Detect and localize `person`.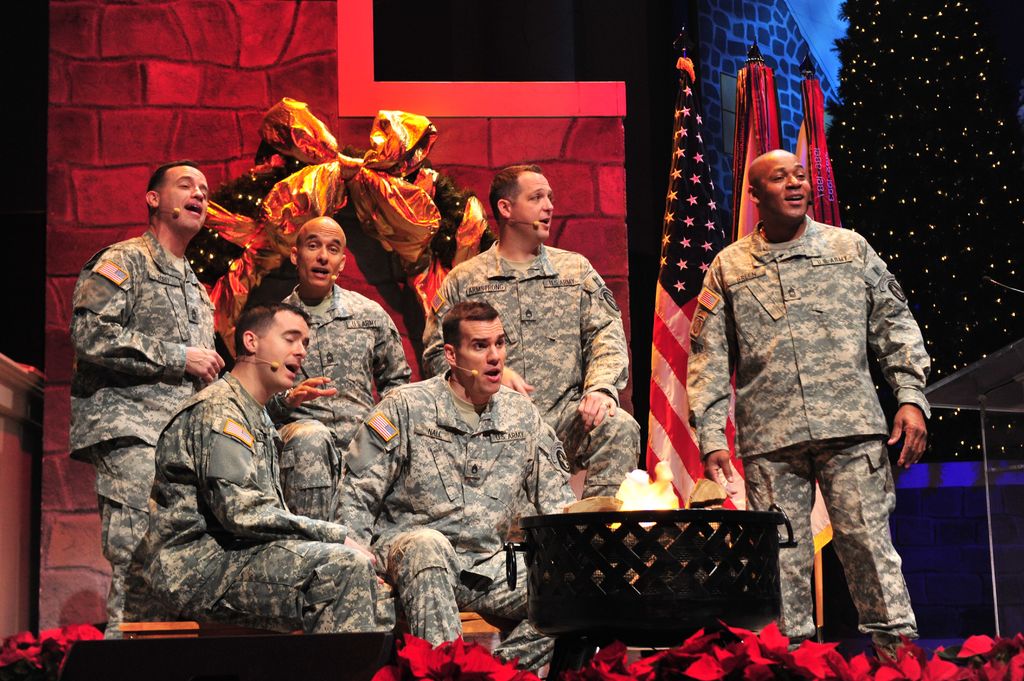
Localized at (x1=328, y1=298, x2=619, y2=673).
